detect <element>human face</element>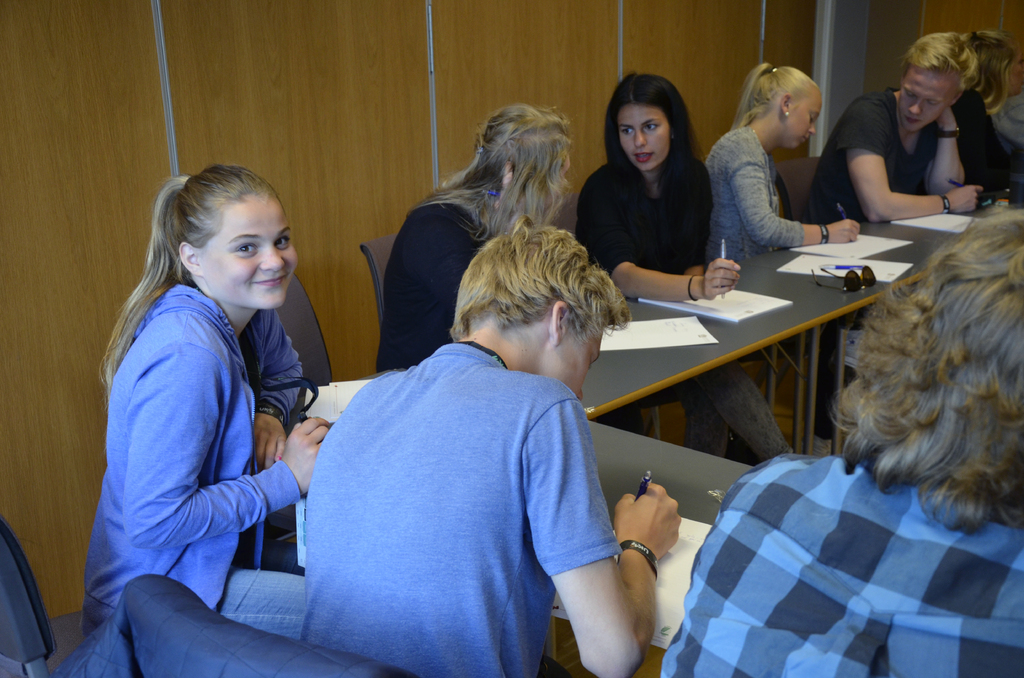
bbox=[788, 91, 822, 147]
